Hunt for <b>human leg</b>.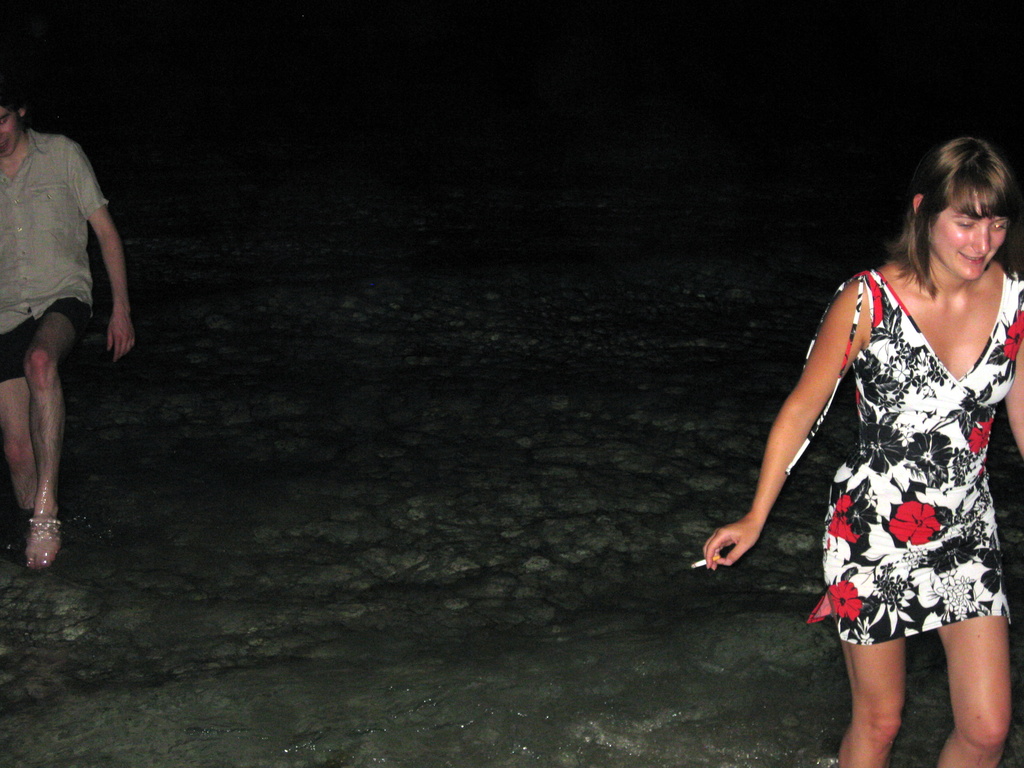
Hunted down at detection(26, 289, 96, 573).
